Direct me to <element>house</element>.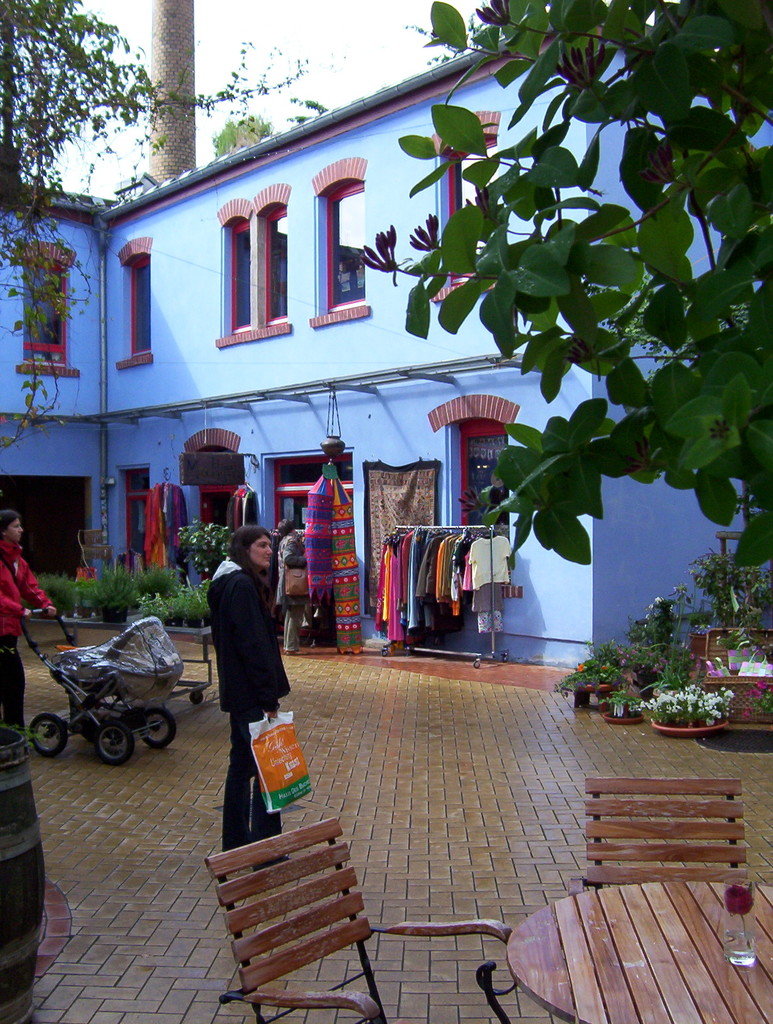
Direction: box=[0, 1, 772, 732].
